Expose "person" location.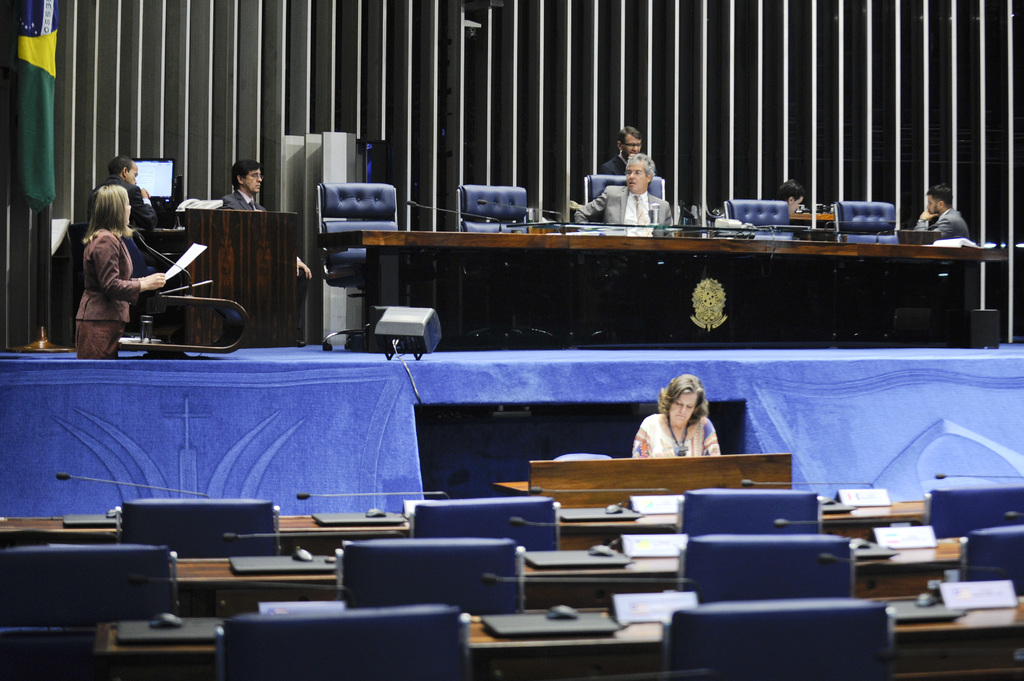
Exposed at {"x1": 633, "y1": 367, "x2": 724, "y2": 458}.
